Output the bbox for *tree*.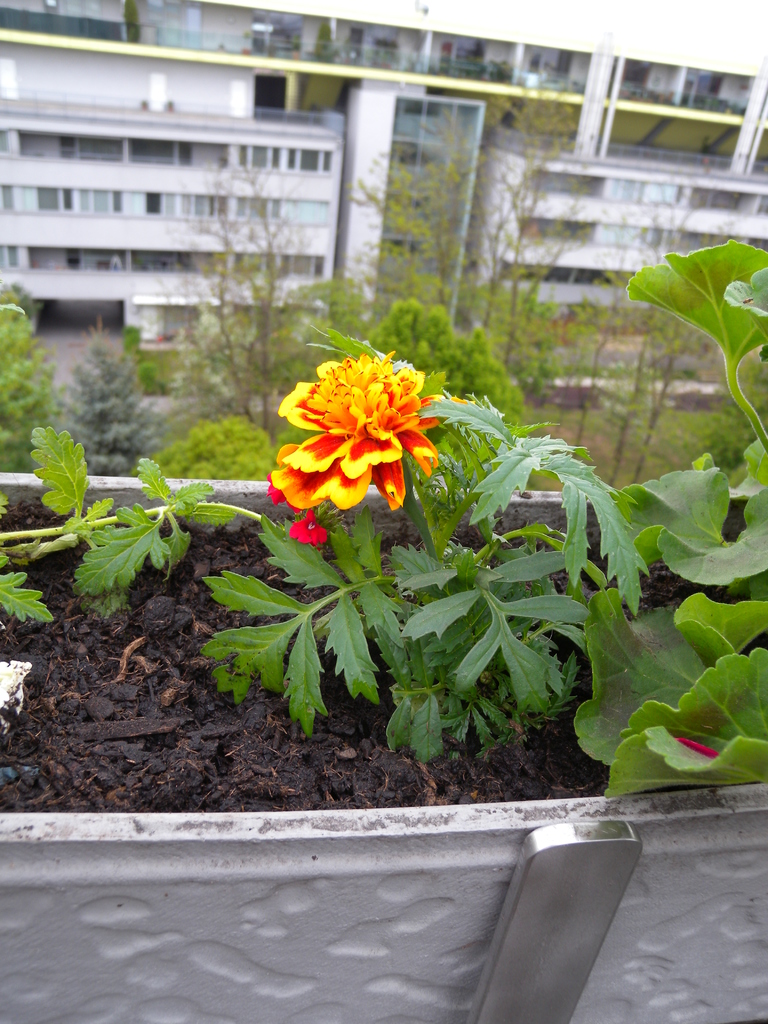
[left=164, top=141, right=331, bottom=458].
